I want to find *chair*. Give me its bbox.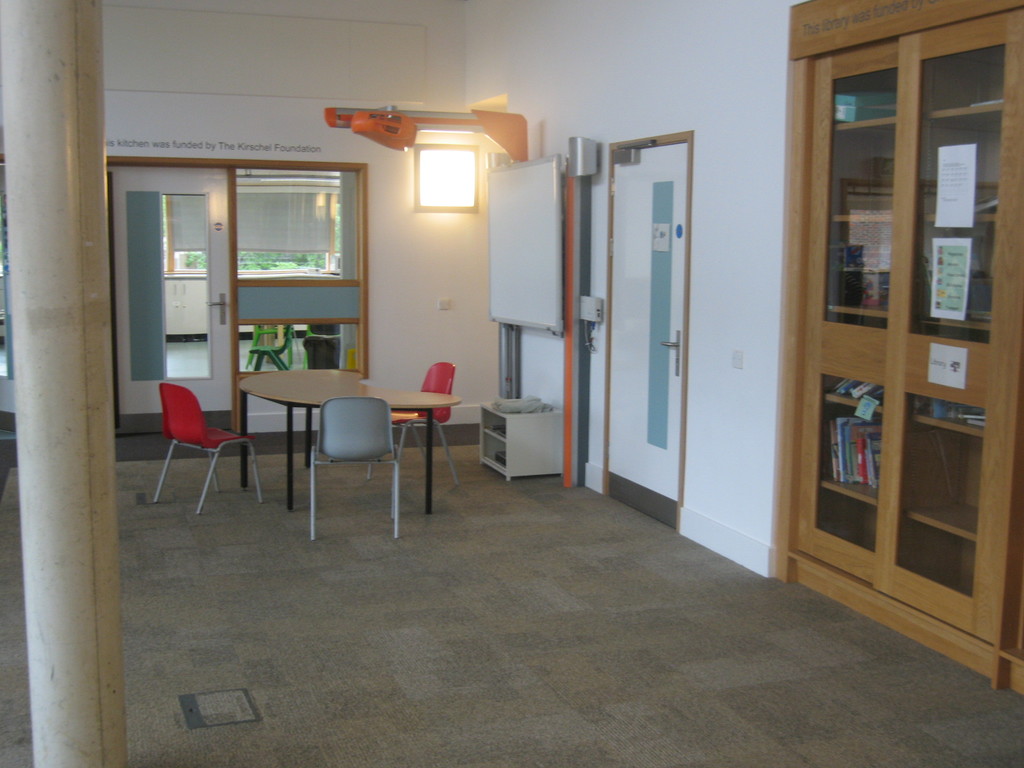
310, 396, 401, 540.
